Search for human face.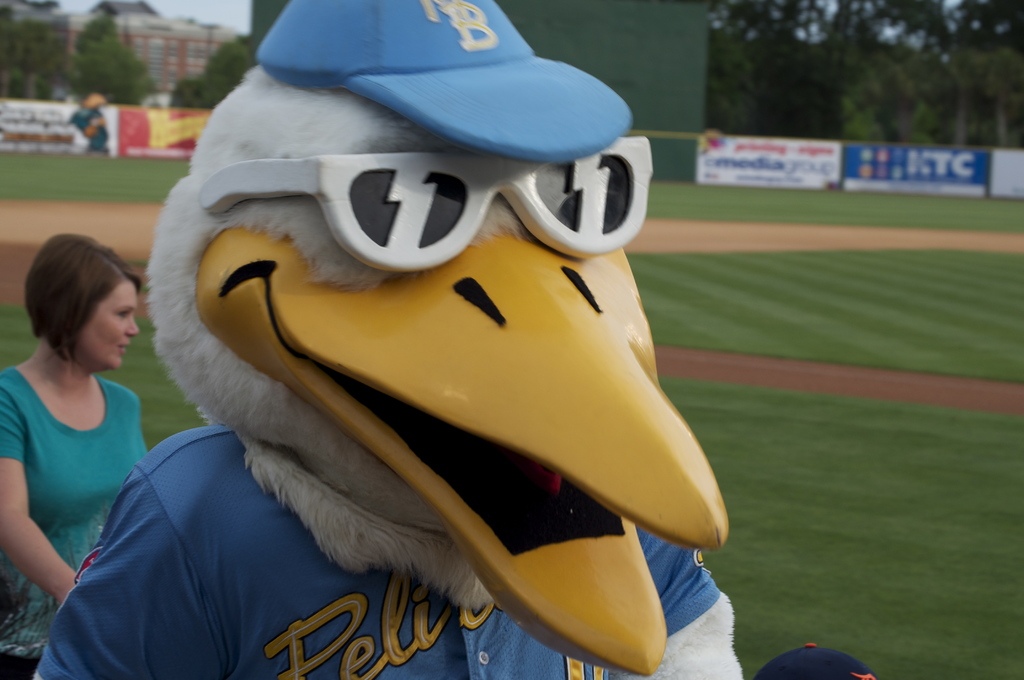
Found at box=[78, 282, 138, 369].
